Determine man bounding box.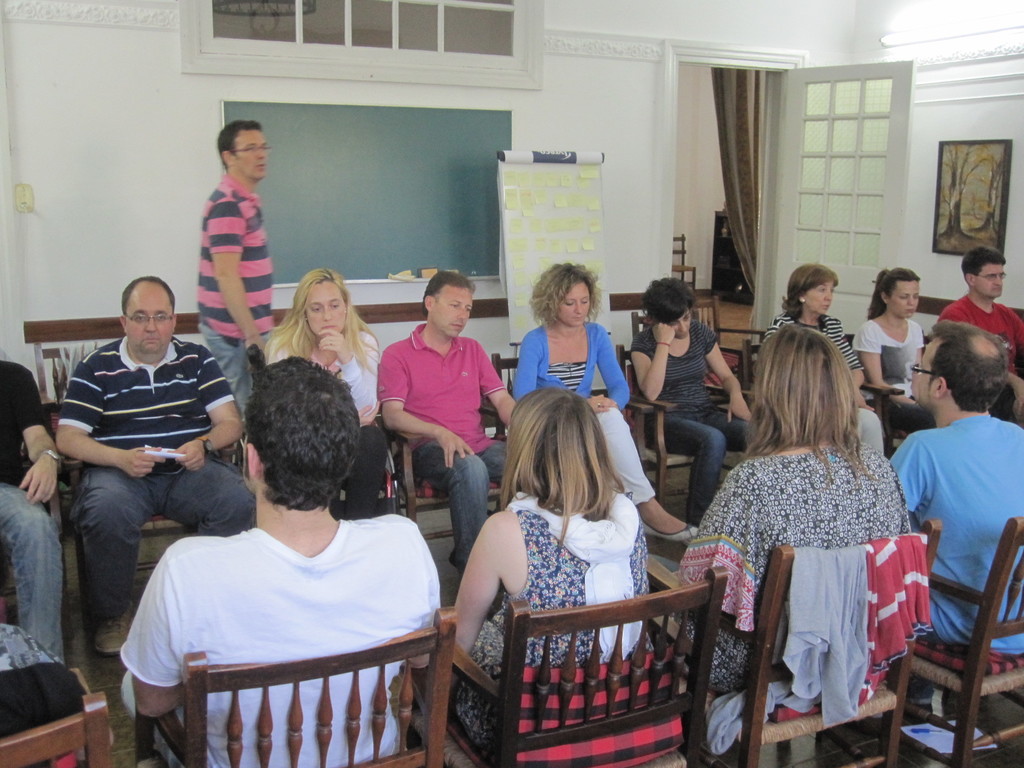
Determined: region(122, 355, 442, 767).
